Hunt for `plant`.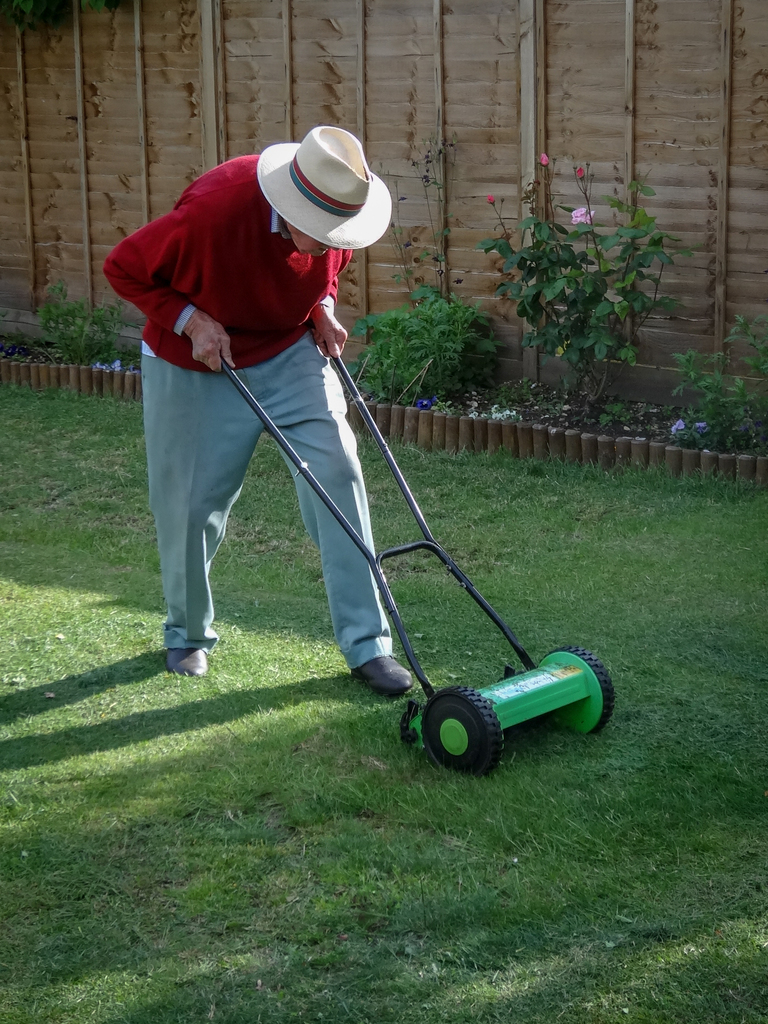
Hunted down at box(366, 278, 483, 421).
